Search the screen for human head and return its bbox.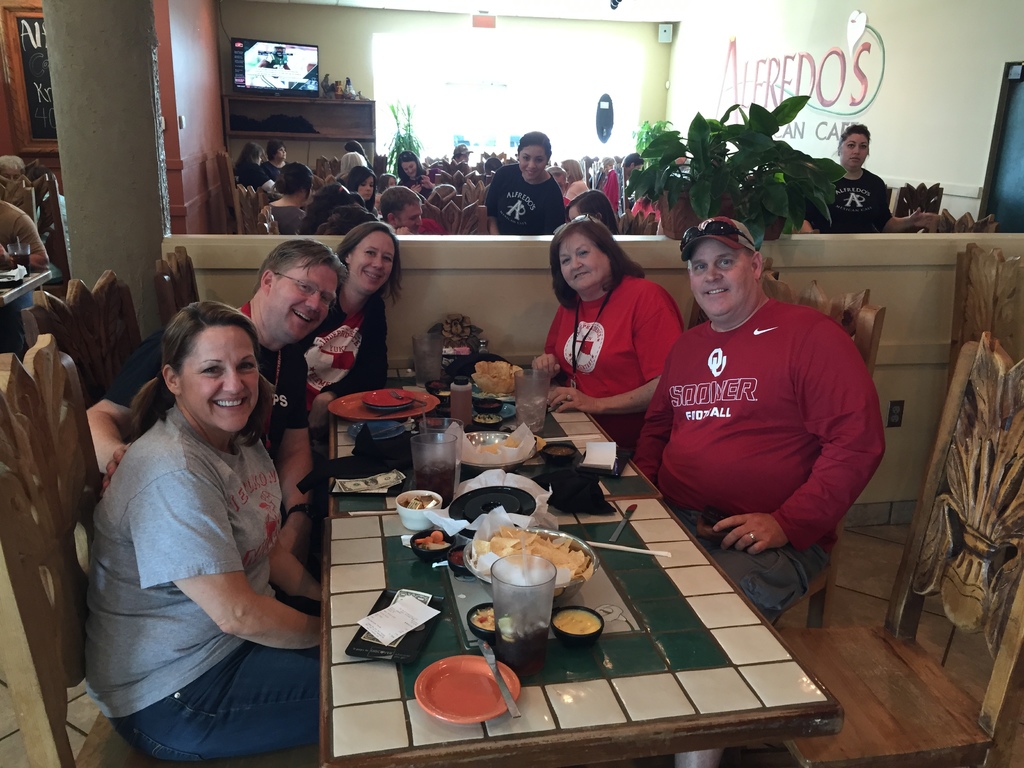
Found: box(334, 221, 402, 299).
